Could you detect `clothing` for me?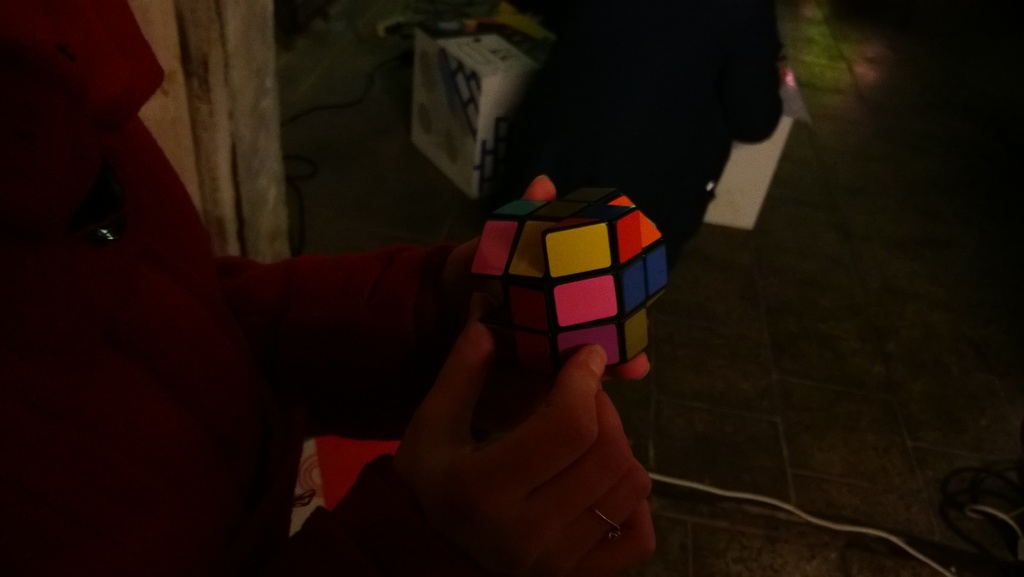
Detection result: {"left": 4, "top": 114, "right": 473, "bottom": 576}.
